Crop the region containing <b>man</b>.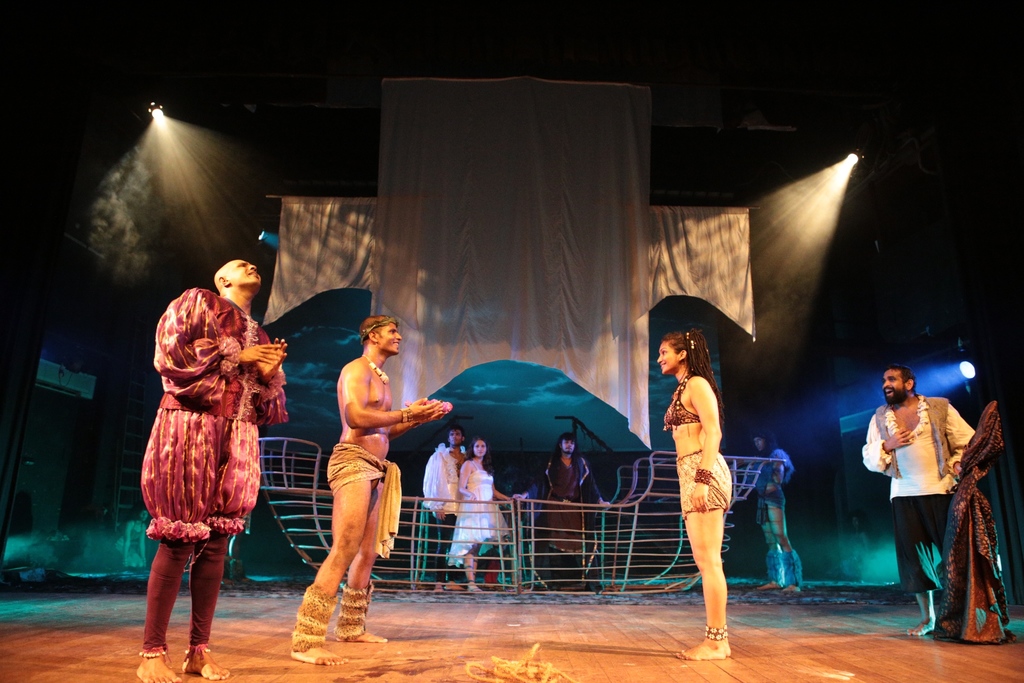
Crop region: locate(539, 431, 609, 588).
